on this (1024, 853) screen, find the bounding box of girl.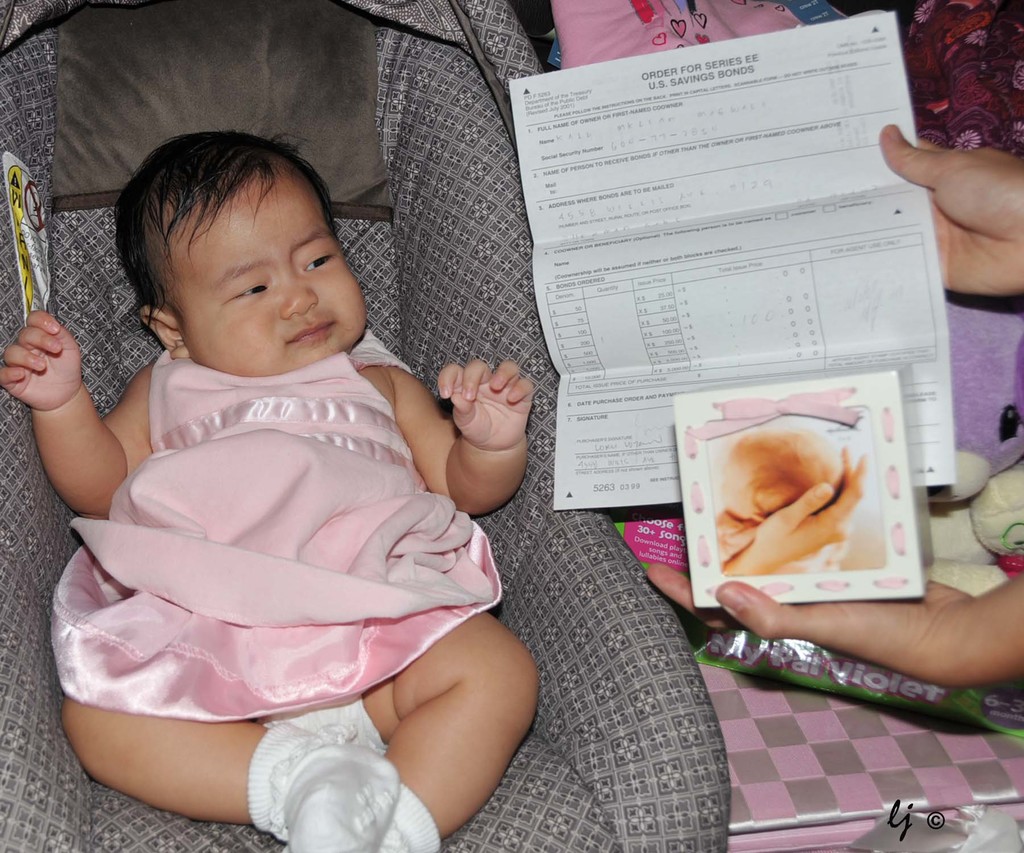
Bounding box: 0,128,536,852.
